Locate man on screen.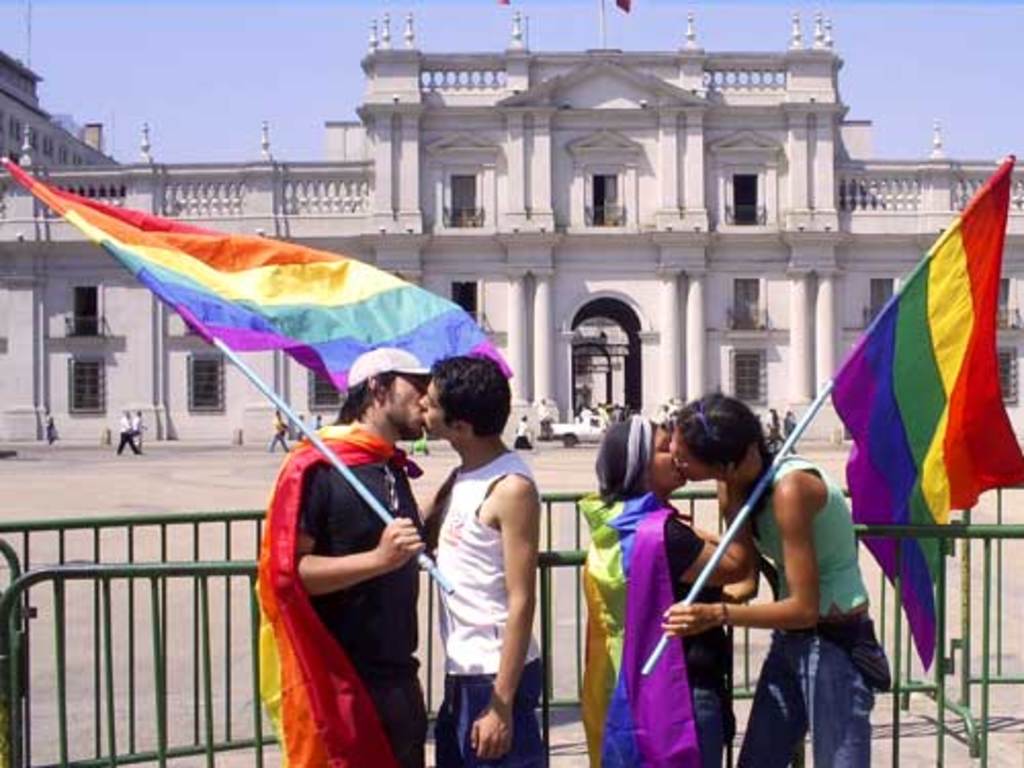
On screen at rect(541, 395, 559, 446).
